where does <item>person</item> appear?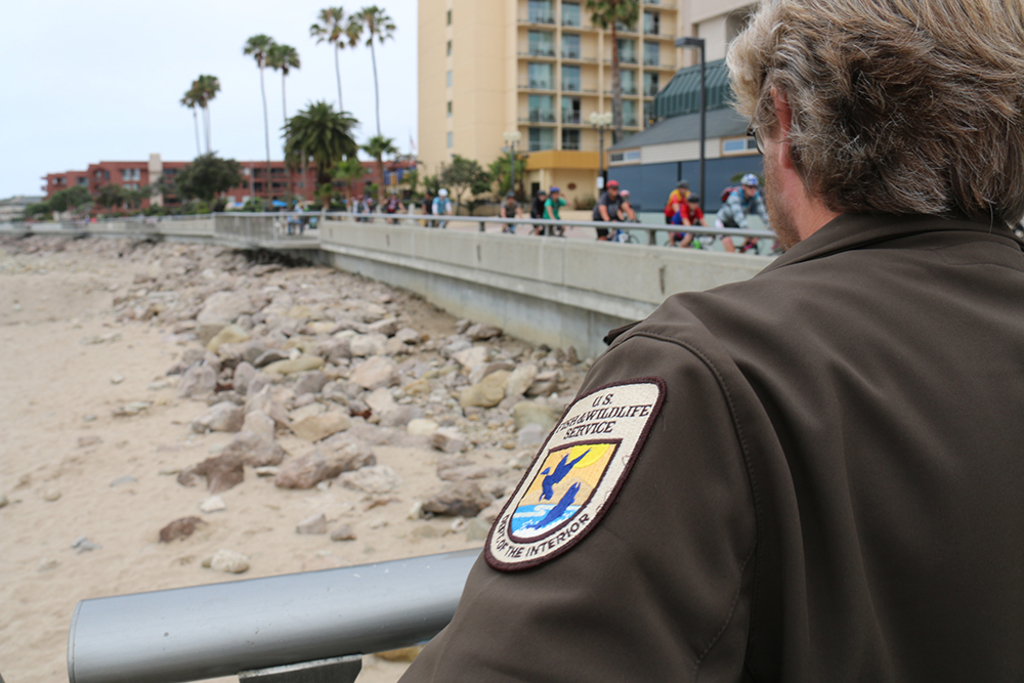
Appears at {"x1": 387, "y1": 0, "x2": 1021, "y2": 682}.
